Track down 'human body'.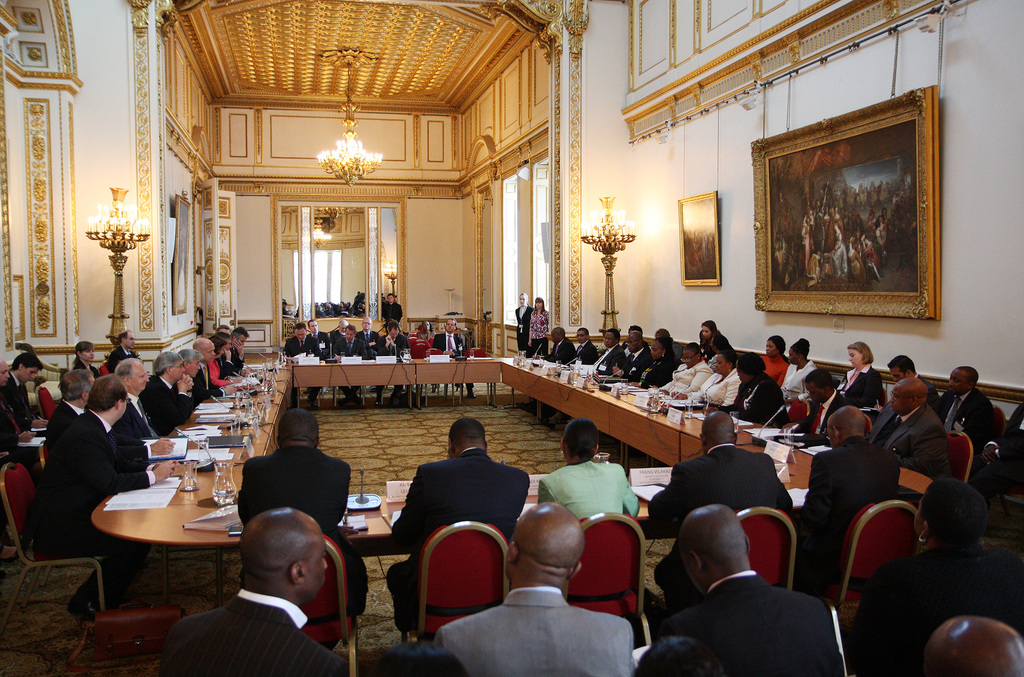
Tracked to <region>589, 323, 623, 374</region>.
